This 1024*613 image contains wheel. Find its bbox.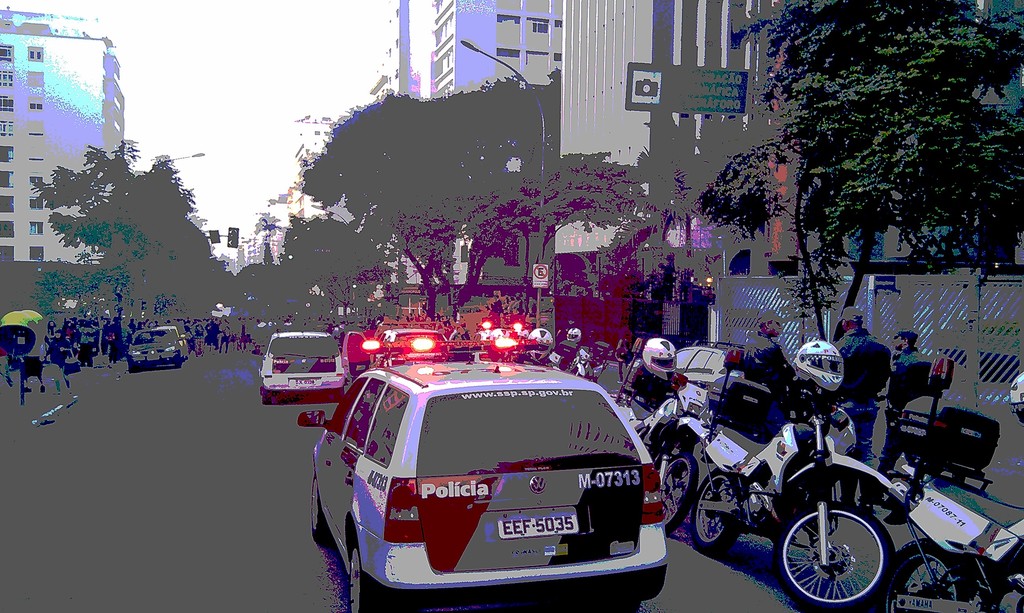
(x1=691, y1=472, x2=738, y2=556).
